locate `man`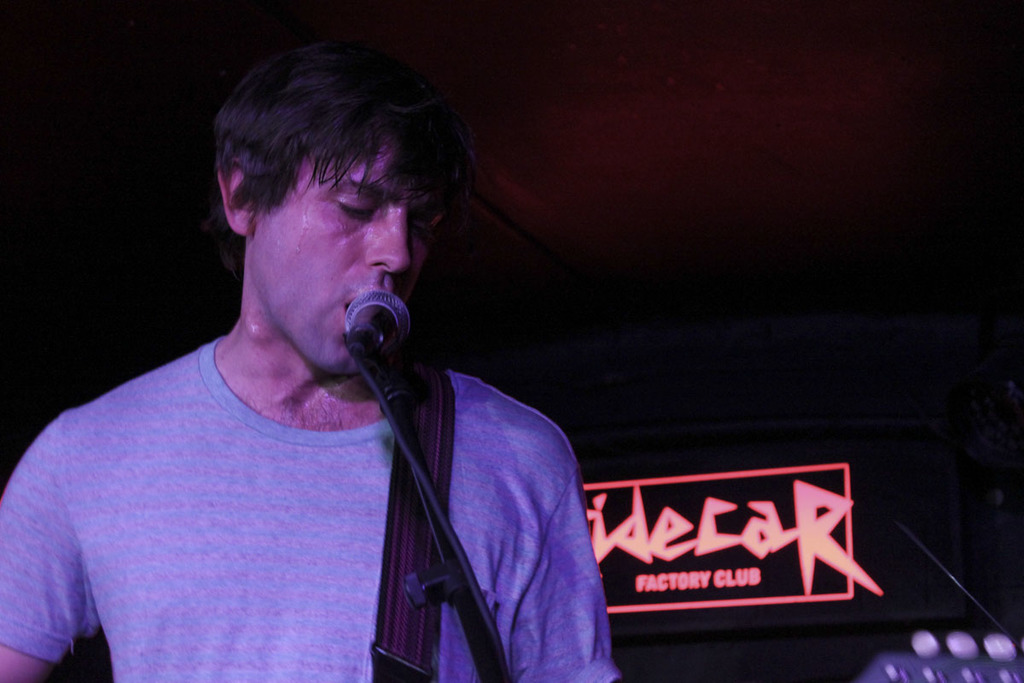
locate(15, 59, 693, 662)
